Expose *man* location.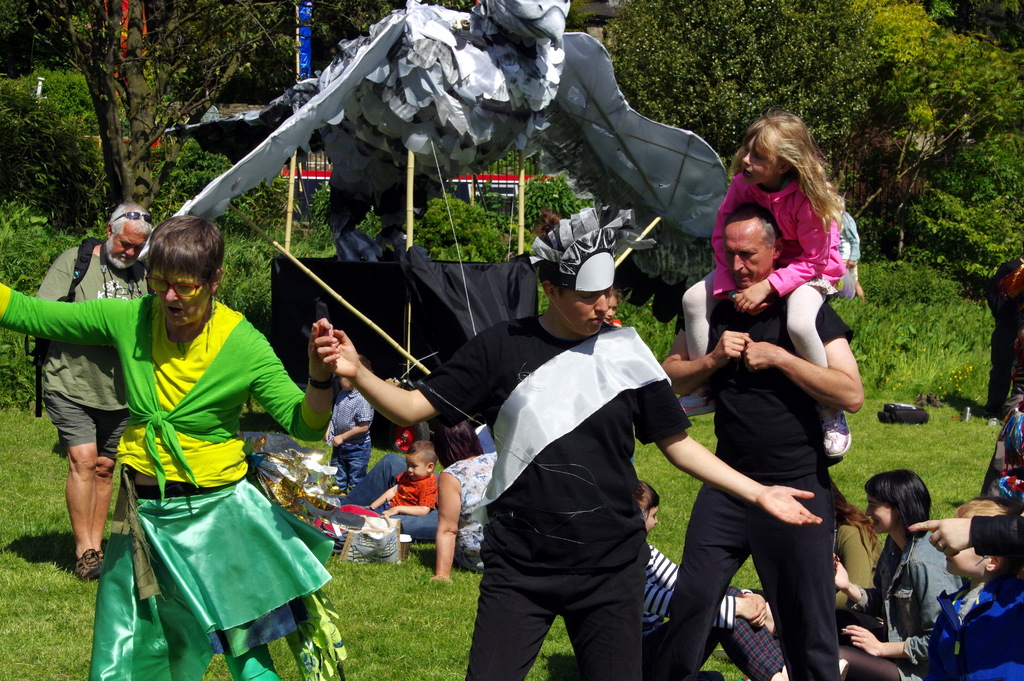
Exposed at bbox(311, 202, 828, 680).
